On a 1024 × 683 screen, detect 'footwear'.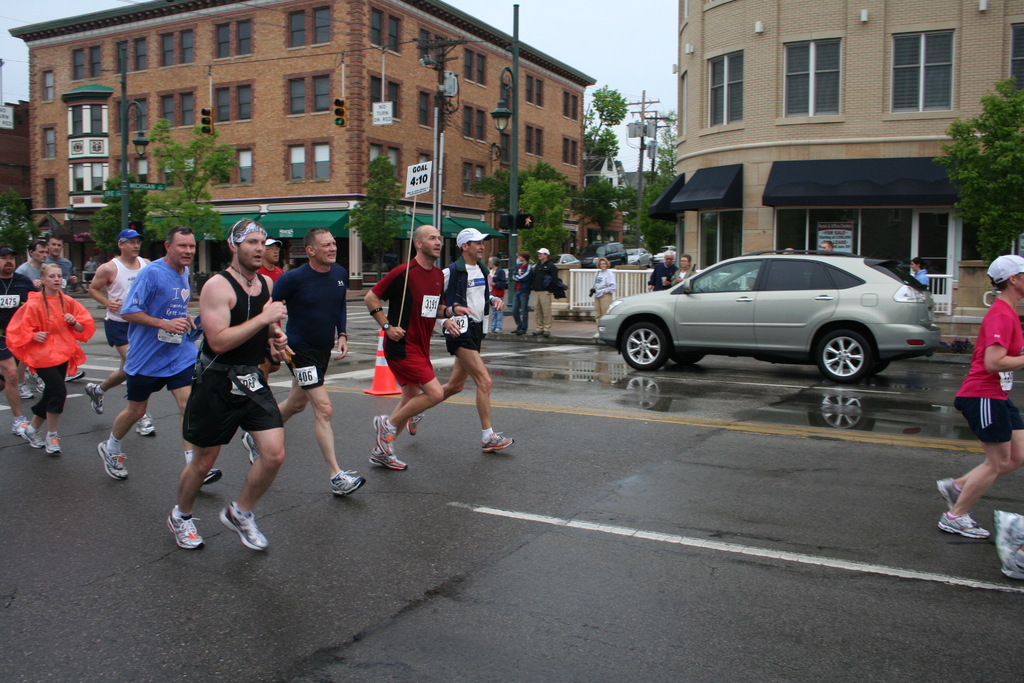
rect(41, 428, 63, 458).
